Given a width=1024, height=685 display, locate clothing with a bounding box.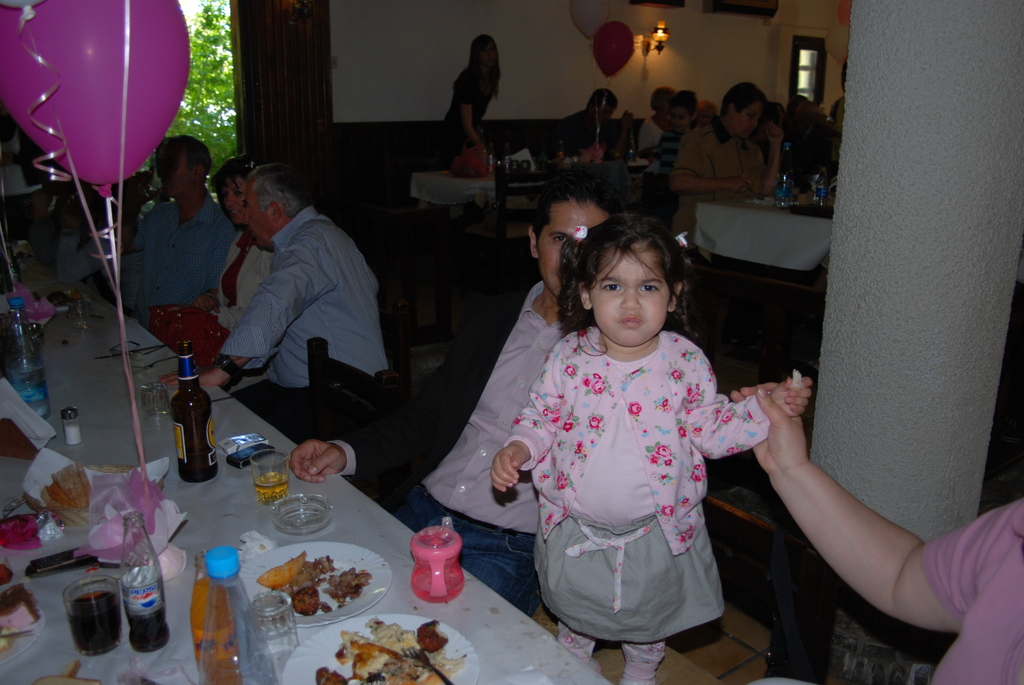
Located: l=320, t=263, r=591, b=611.
